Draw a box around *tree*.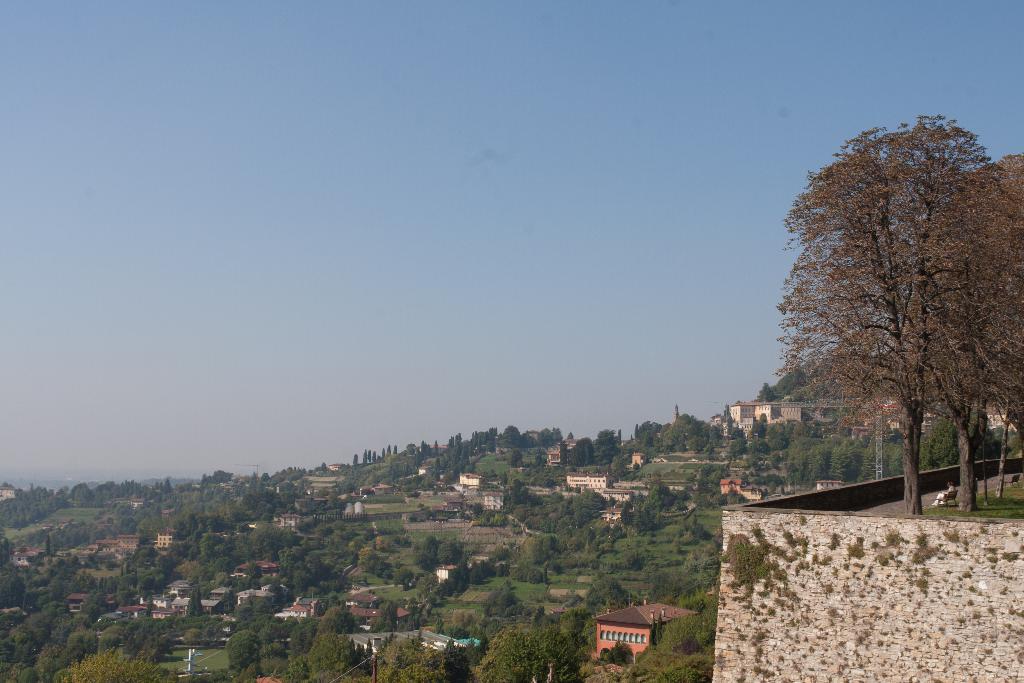
(230,536,252,574).
